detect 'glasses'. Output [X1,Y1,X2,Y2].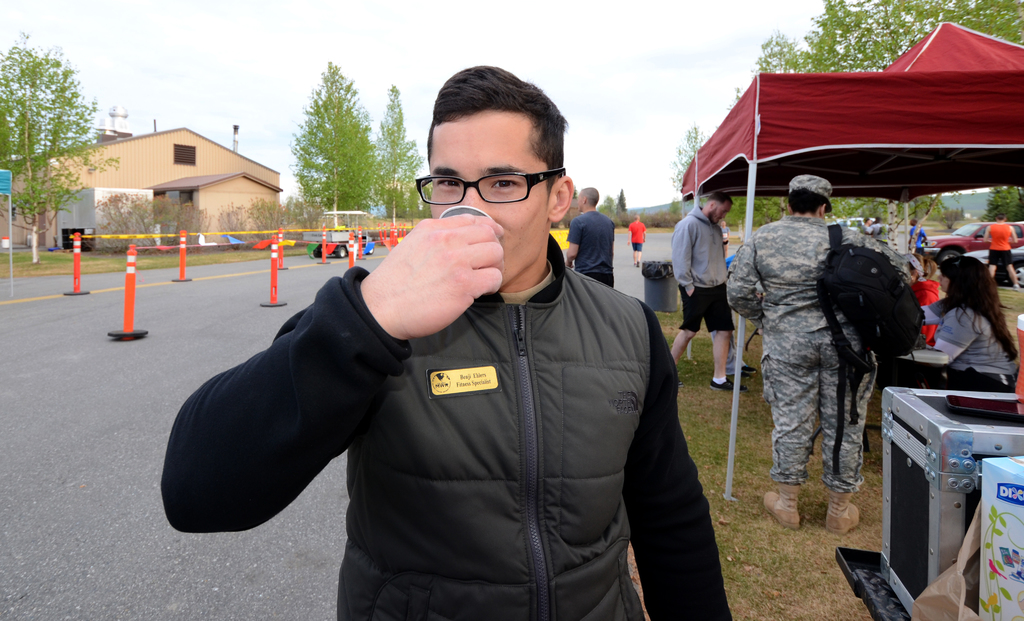
[400,160,543,208].
